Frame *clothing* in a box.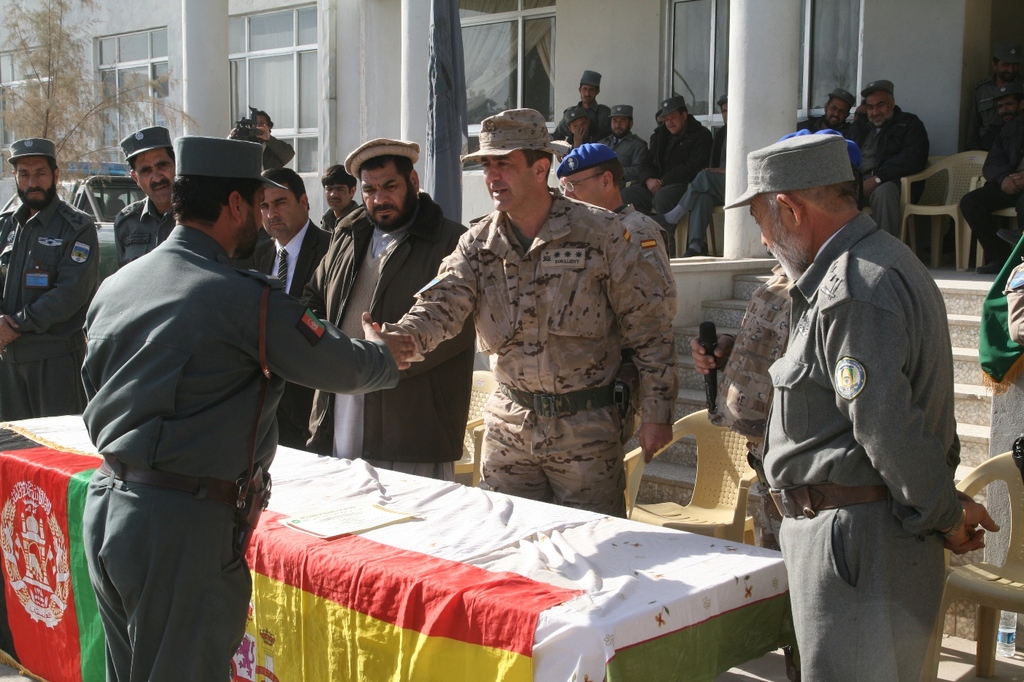
bbox=(0, 197, 90, 418).
